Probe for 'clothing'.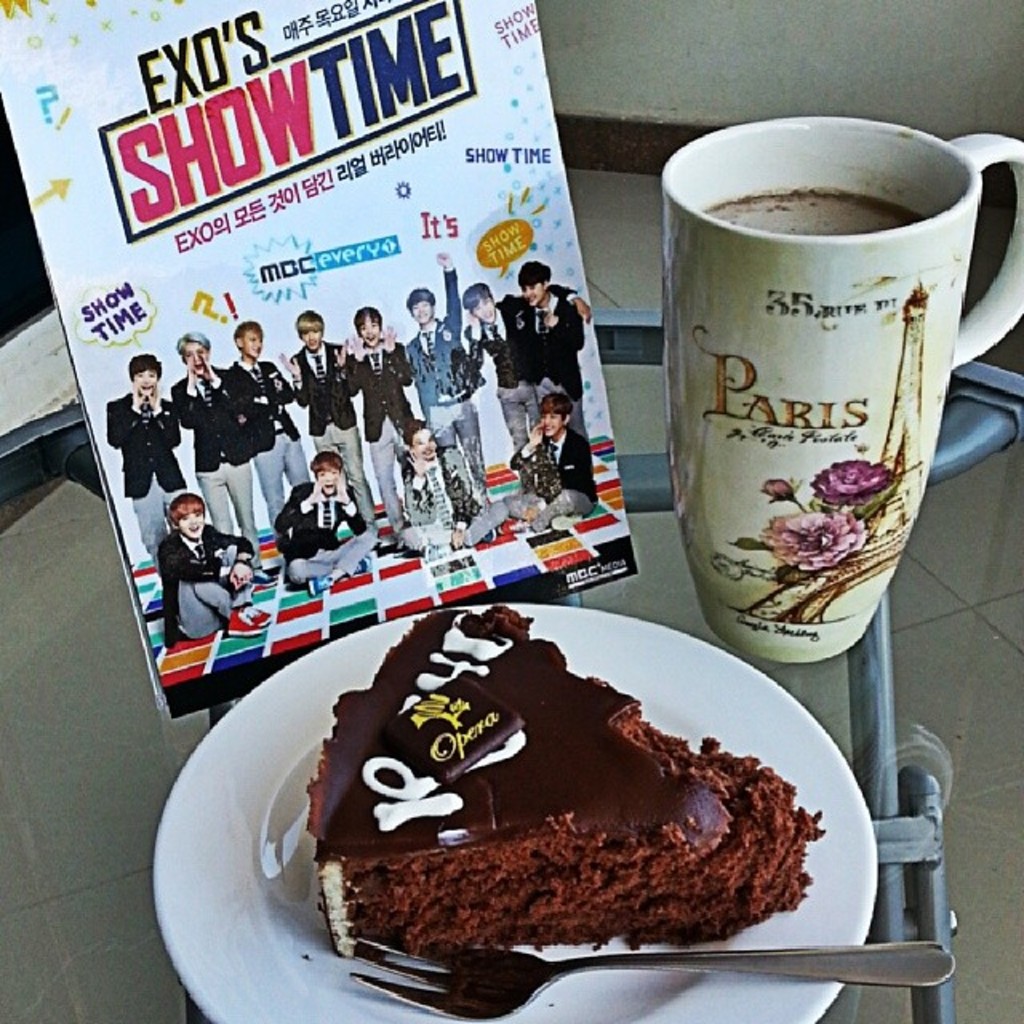
Probe result: [left=461, top=427, right=603, bottom=538].
